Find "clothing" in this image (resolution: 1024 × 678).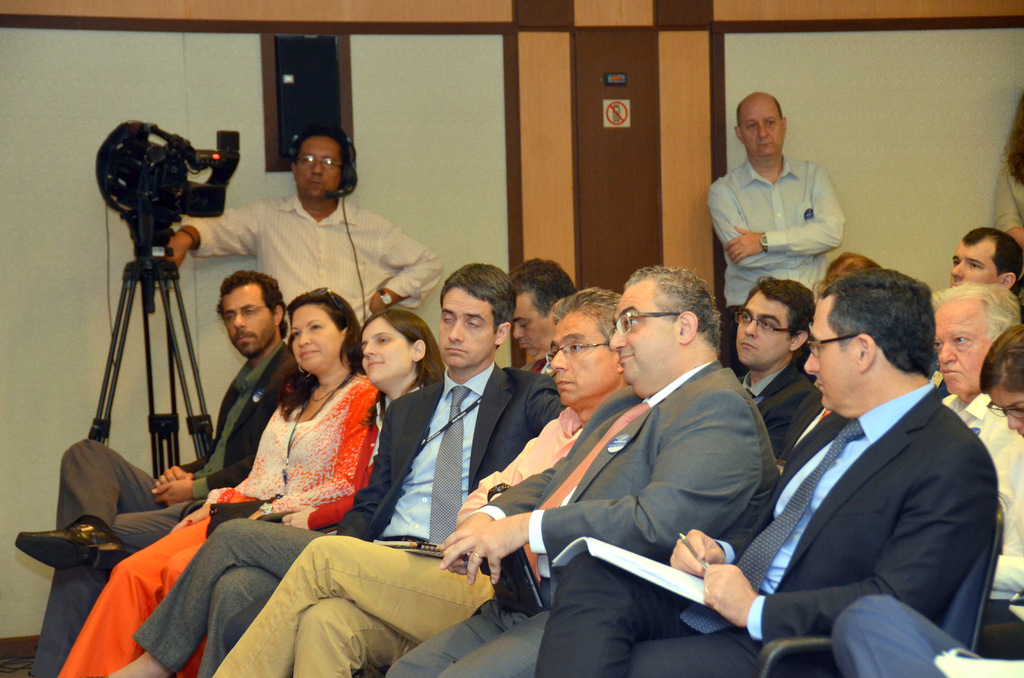
crop(703, 148, 846, 330).
